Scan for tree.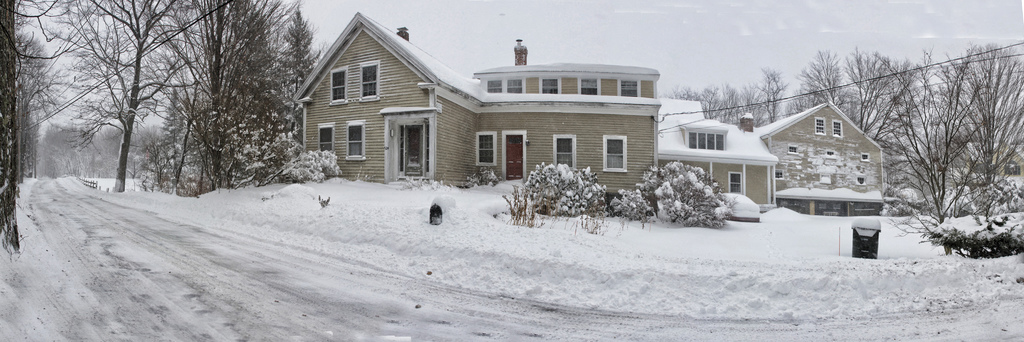
Scan result: crop(12, 32, 53, 179).
